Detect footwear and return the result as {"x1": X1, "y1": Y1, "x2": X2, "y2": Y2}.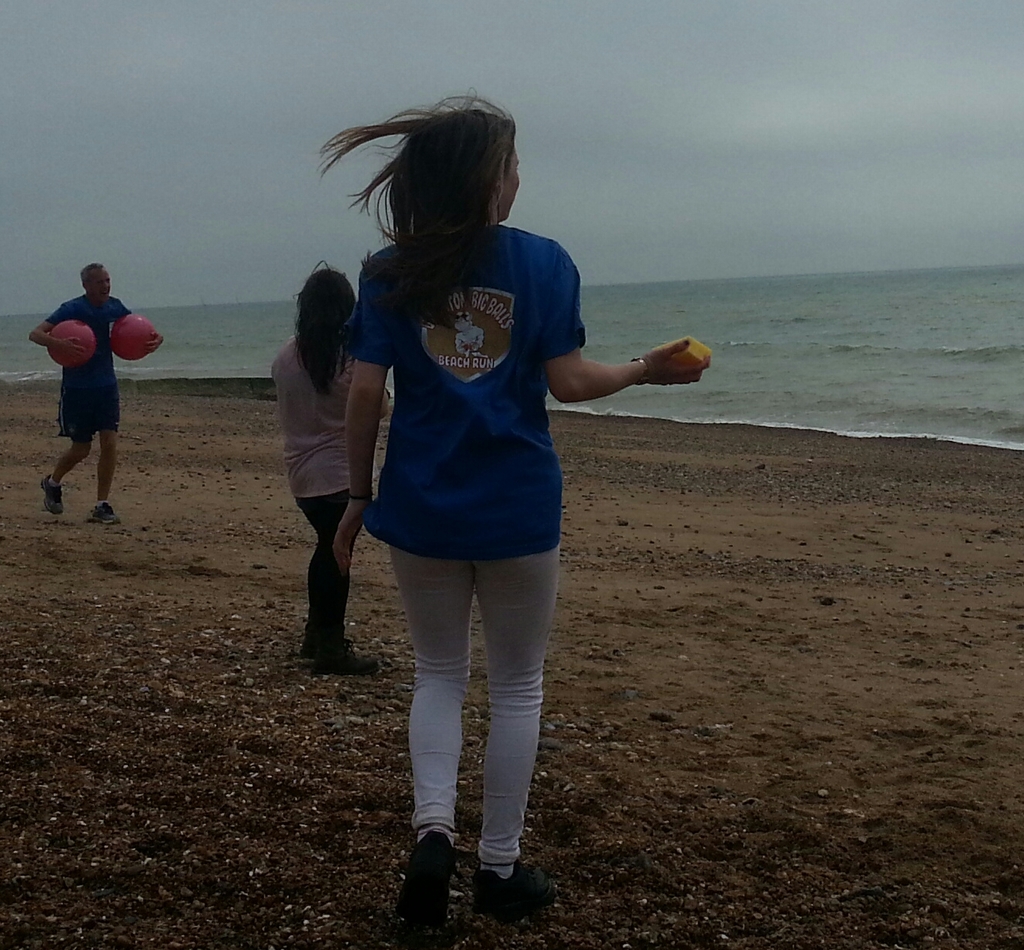
{"x1": 88, "y1": 501, "x2": 121, "y2": 528}.
